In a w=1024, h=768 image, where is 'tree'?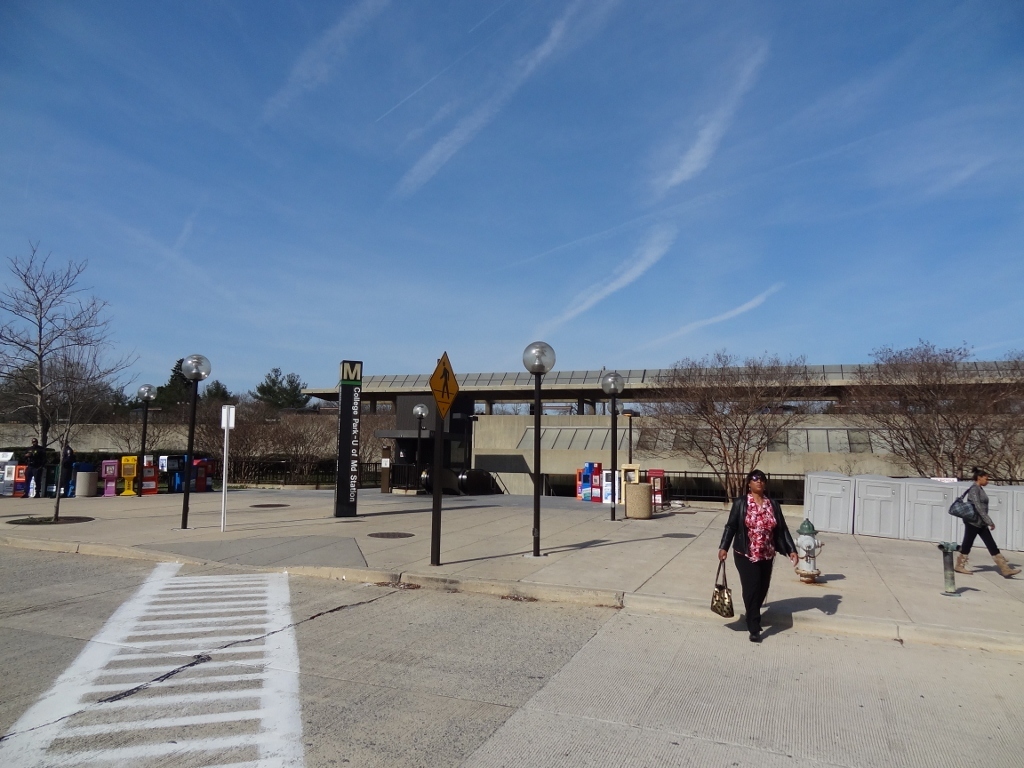
left=160, top=356, right=202, bottom=409.
